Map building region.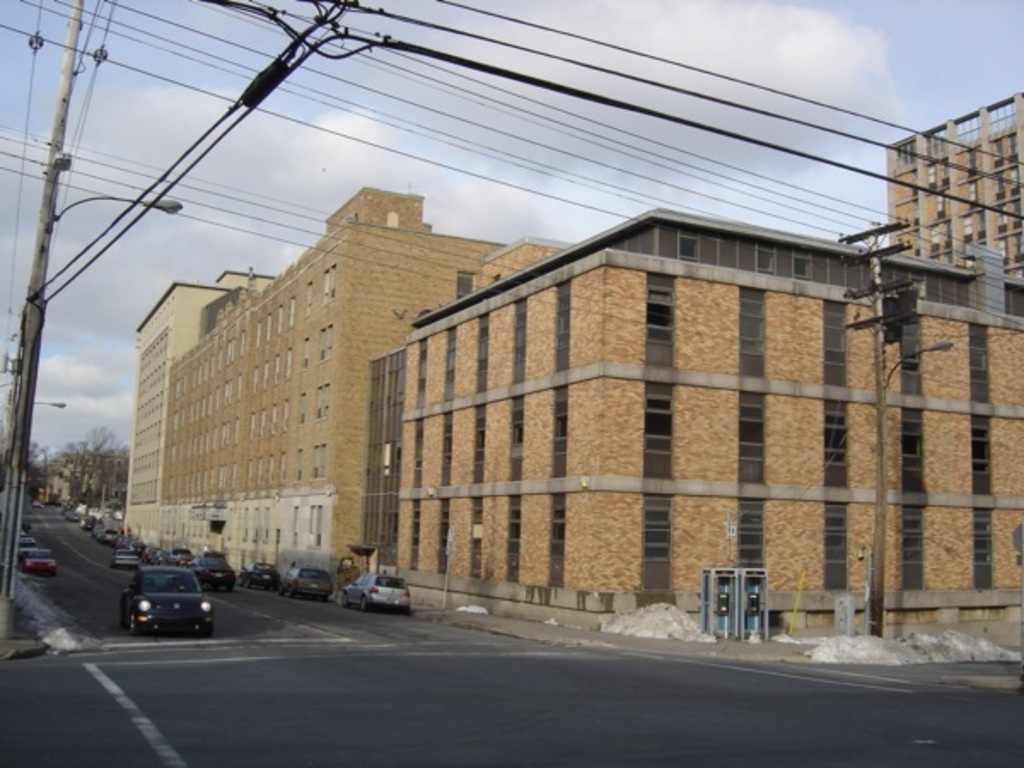
Mapped to [x1=887, y1=89, x2=1022, y2=283].
